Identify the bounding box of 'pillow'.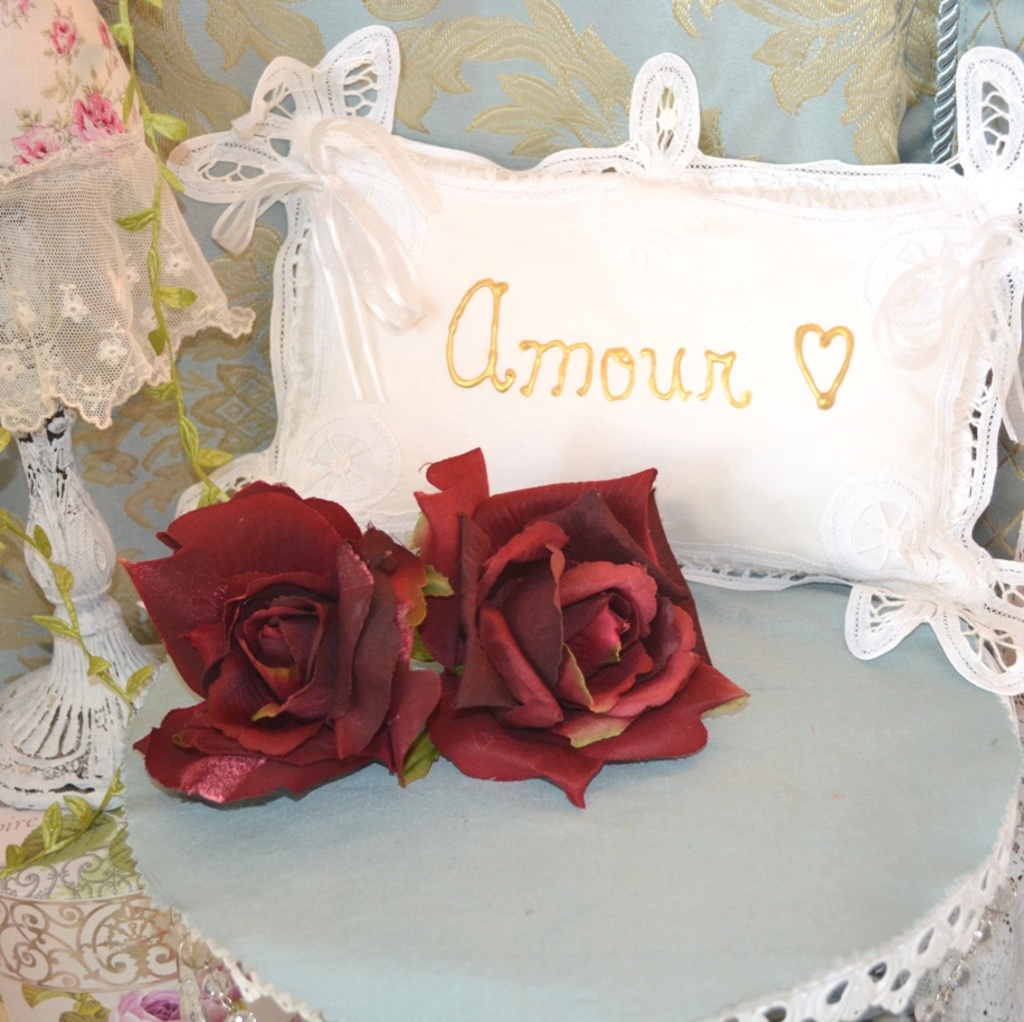
[164,21,1023,522].
